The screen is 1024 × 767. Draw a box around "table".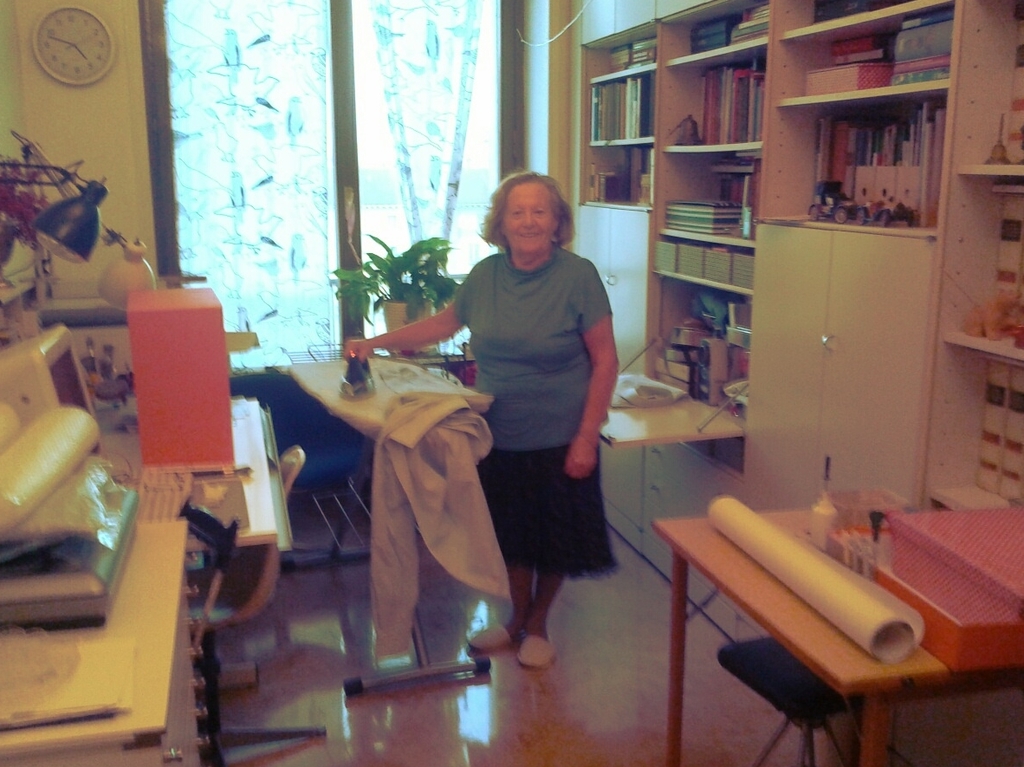
box(597, 380, 748, 539).
